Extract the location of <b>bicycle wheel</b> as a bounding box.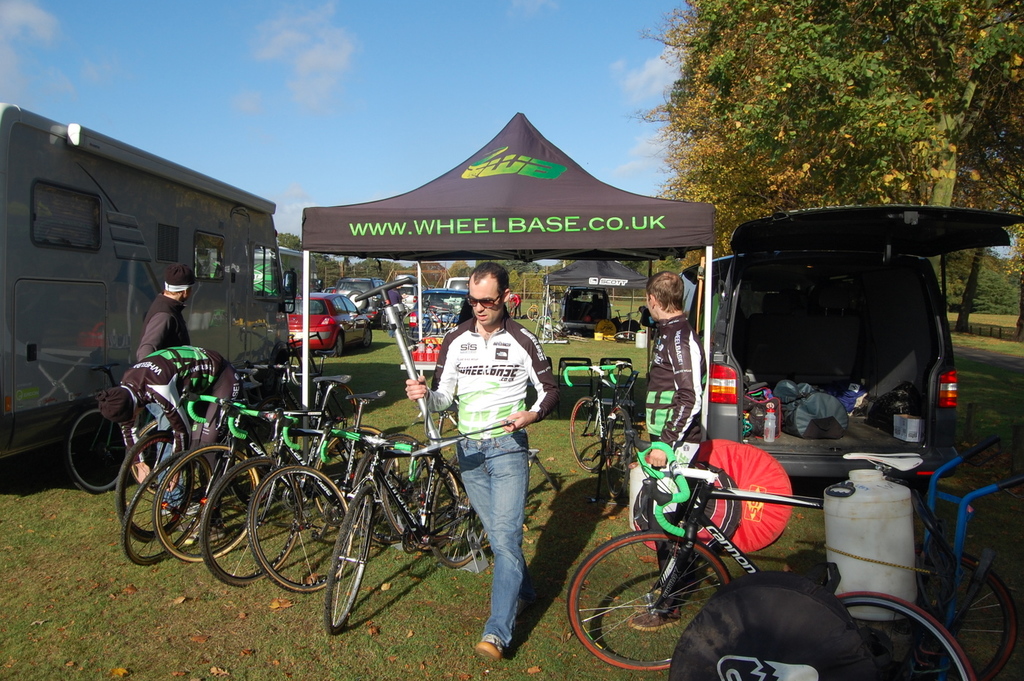
bbox=(570, 394, 604, 473).
